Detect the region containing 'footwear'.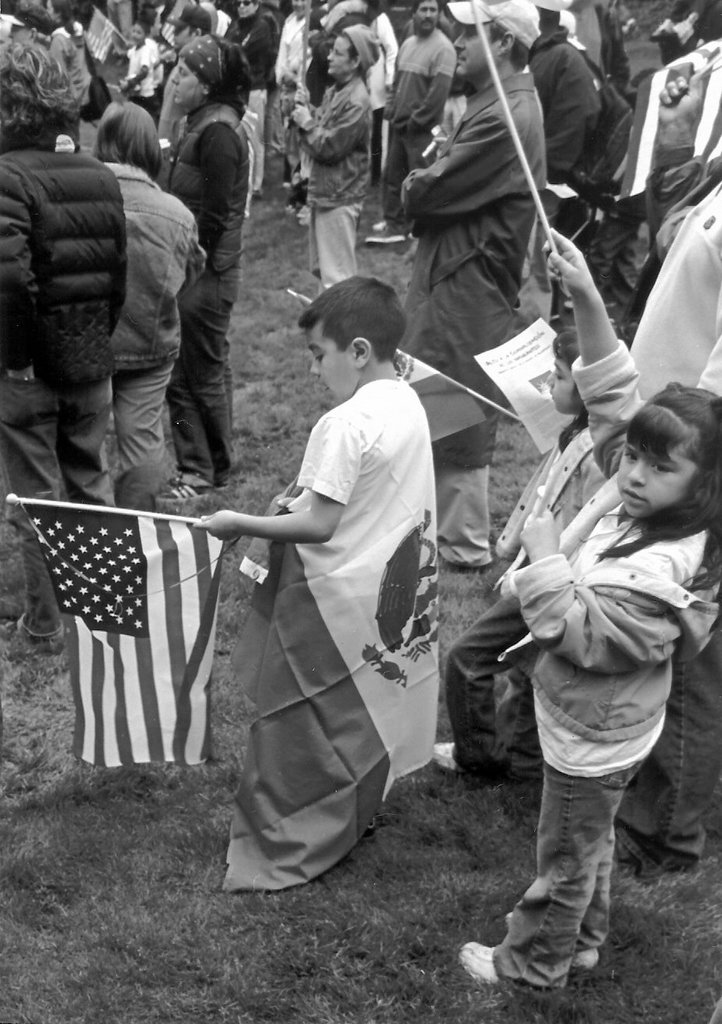
box(455, 932, 530, 990).
